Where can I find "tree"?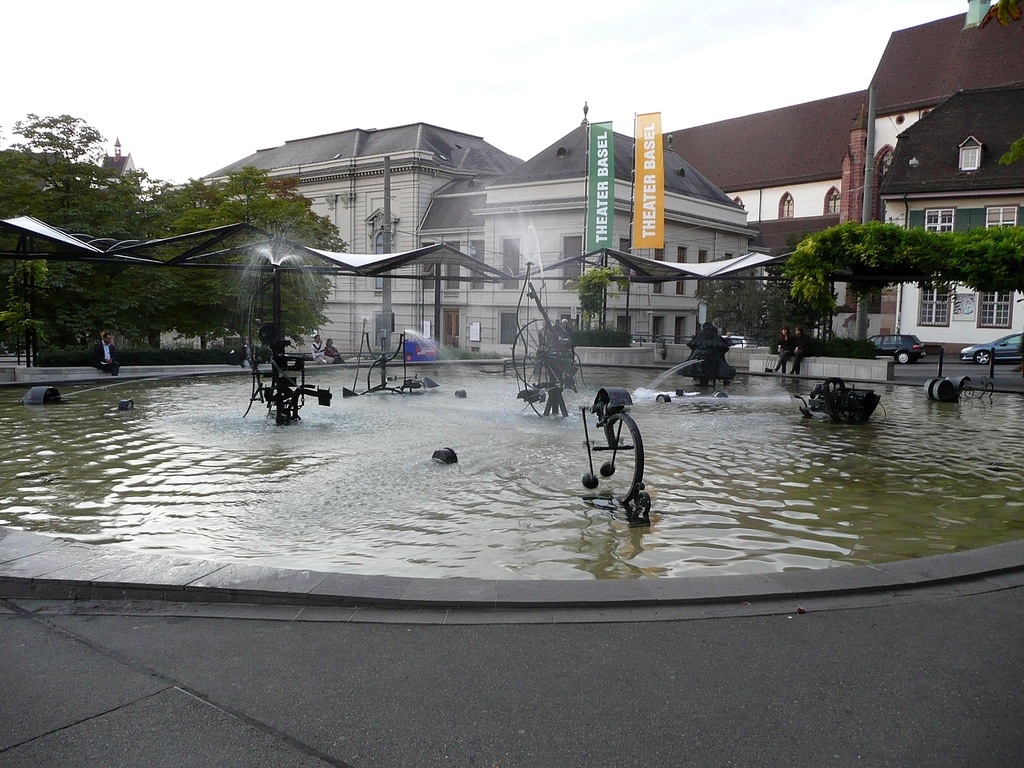
You can find it at (570,238,614,335).
